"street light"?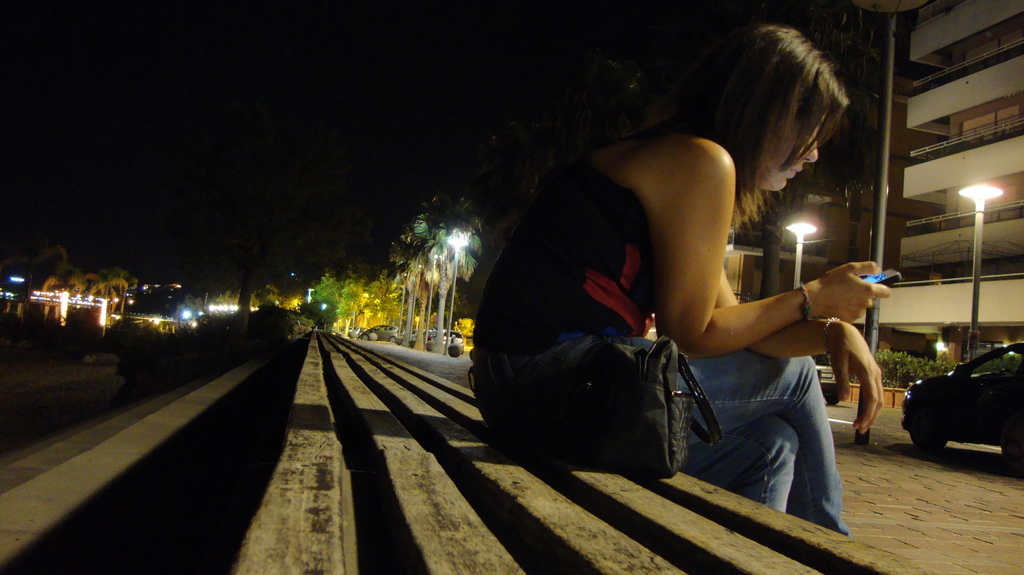
bbox=(788, 215, 819, 290)
